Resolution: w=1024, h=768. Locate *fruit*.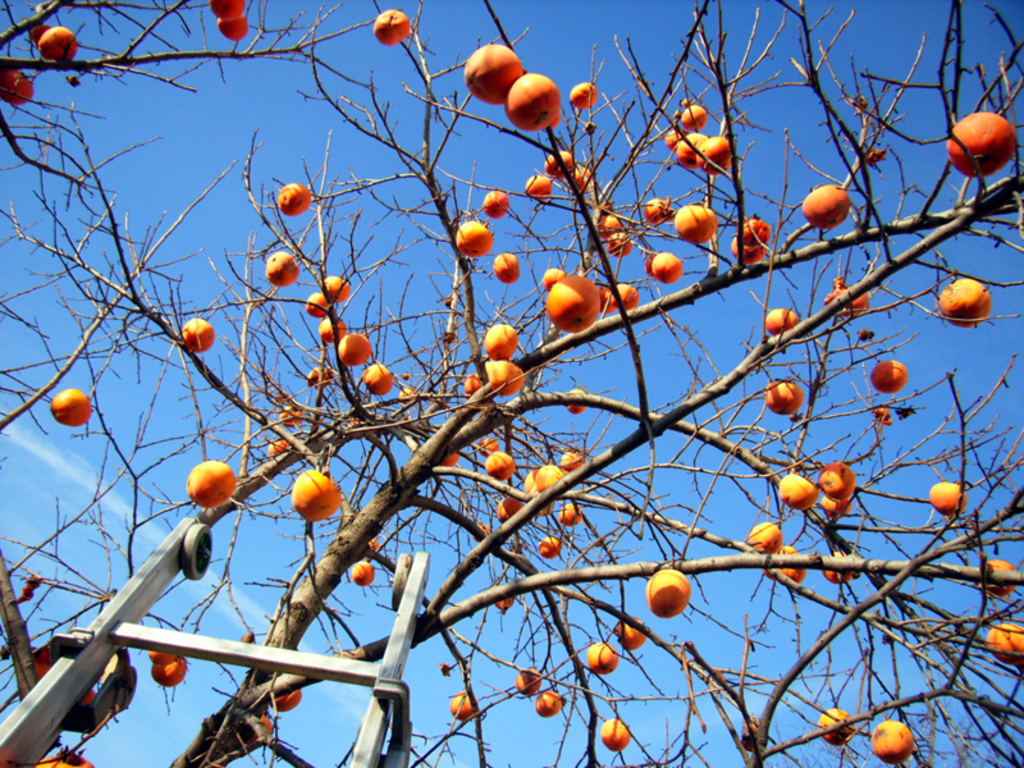
(x1=442, y1=685, x2=475, y2=718).
